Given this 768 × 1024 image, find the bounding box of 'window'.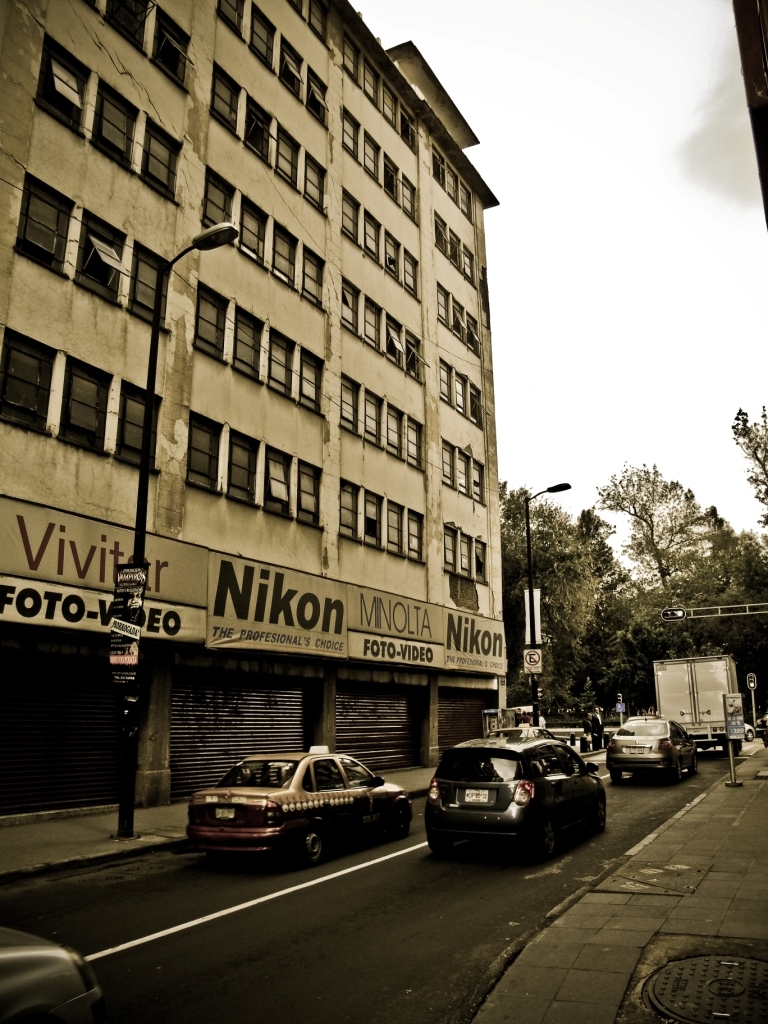
{"x1": 364, "y1": 391, "x2": 383, "y2": 442}.
